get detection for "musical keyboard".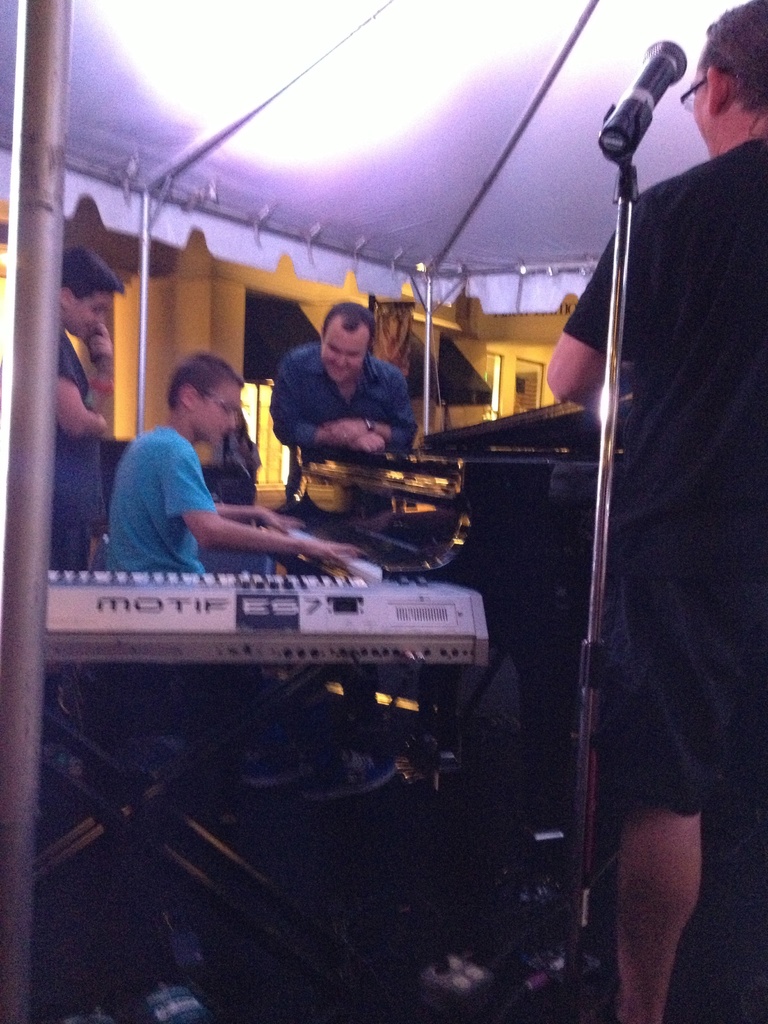
Detection: 0/511/541/695.
